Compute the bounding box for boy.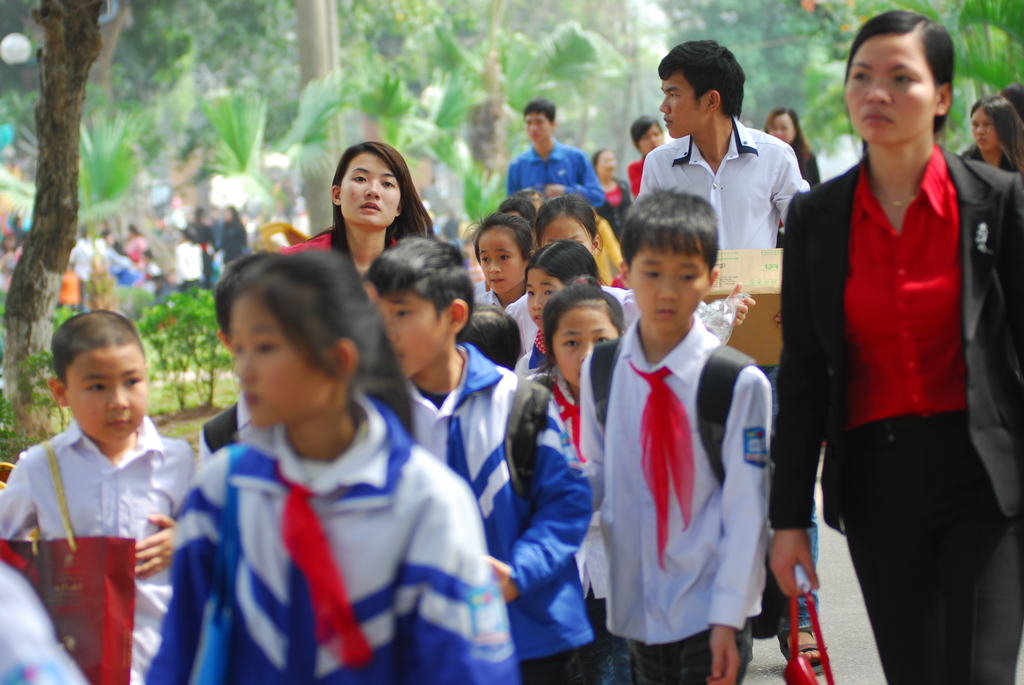
[360, 235, 590, 684].
